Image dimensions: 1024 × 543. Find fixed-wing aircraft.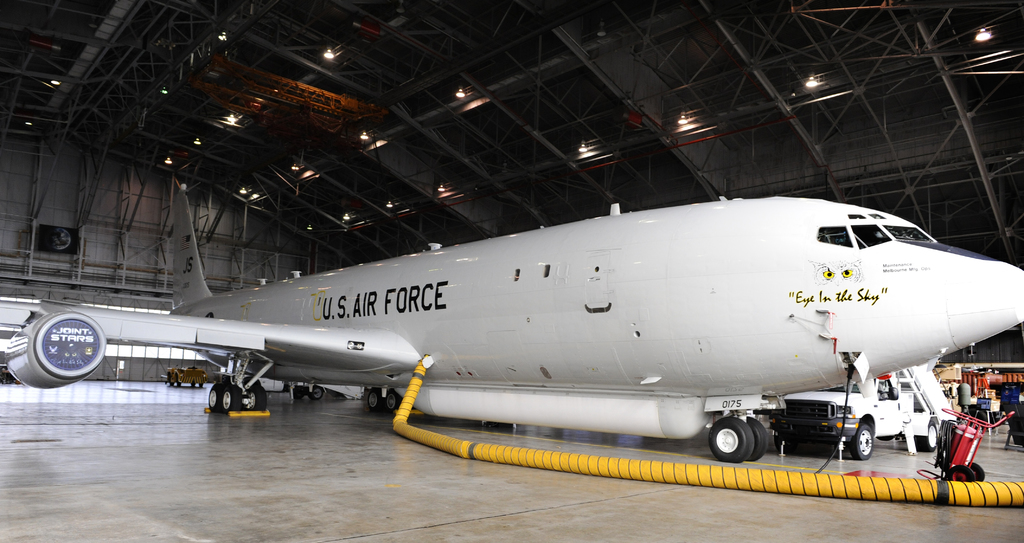
bbox=[0, 174, 1023, 466].
